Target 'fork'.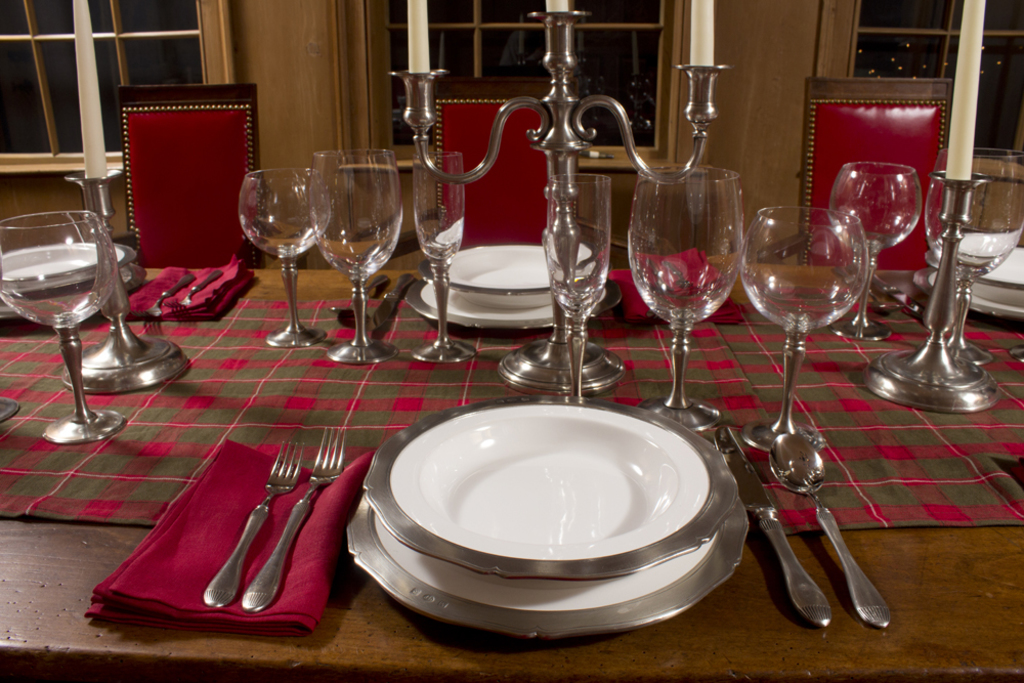
Target region: rect(128, 271, 198, 318).
